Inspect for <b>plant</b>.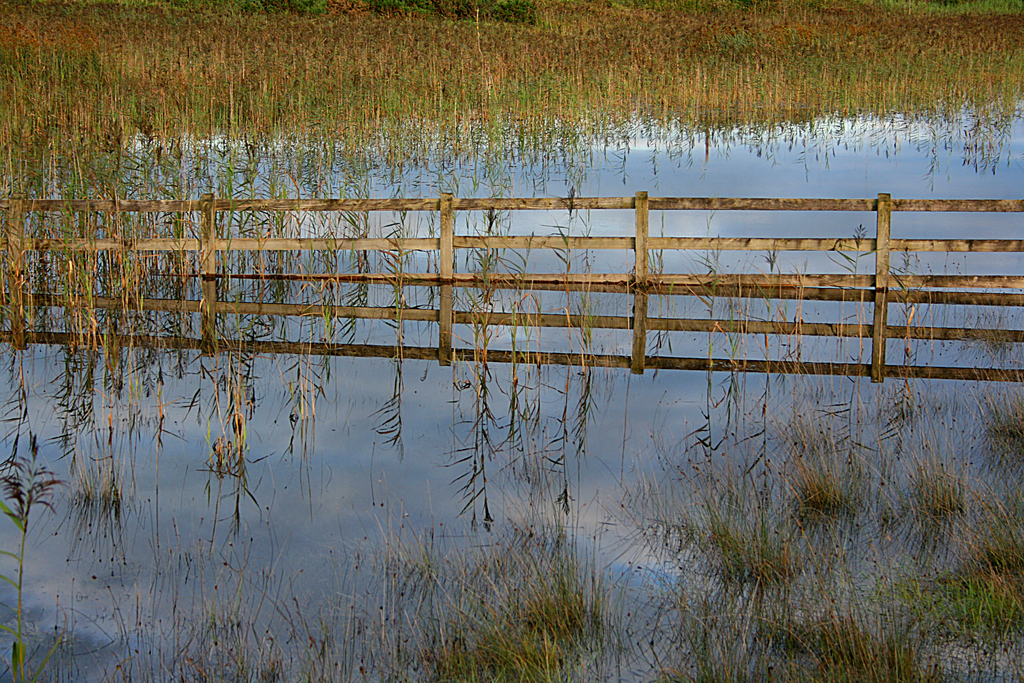
Inspection: {"x1": 0, "y1": 0, "x2": 1023, "y2": 475}.
